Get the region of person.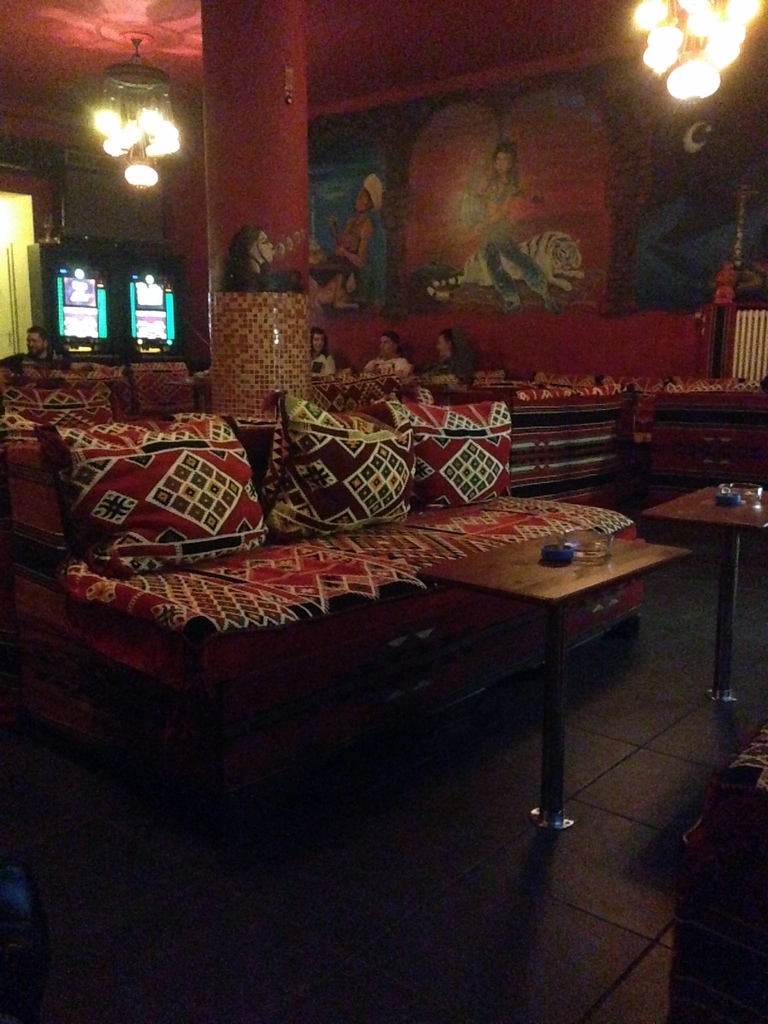
<bbox>0, 319, 63, 365</bbox>.
